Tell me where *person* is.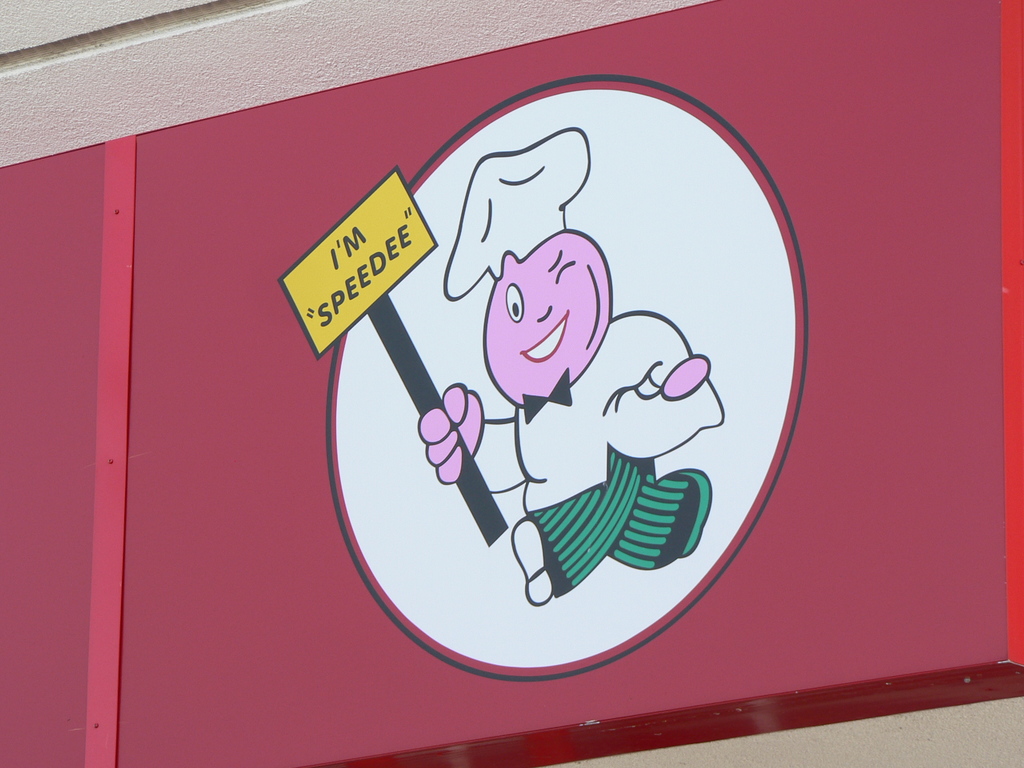
*person* is at {"x1": 419, "y1": 127, "x2": 725, "y2": 609}.
